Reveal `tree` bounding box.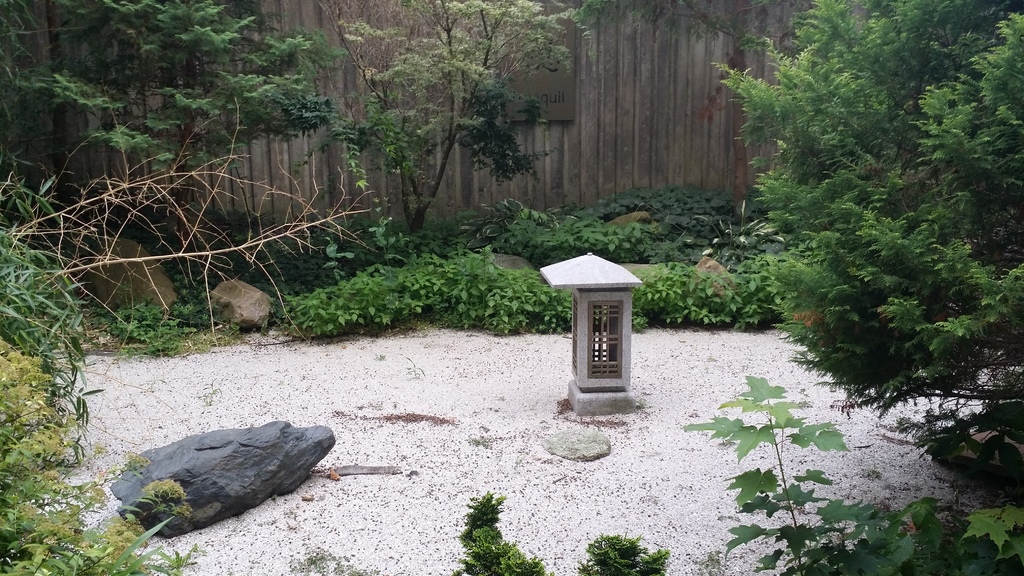
Revealed: pyautogui.locateOnScreen(714, 0, 1023, 445).
